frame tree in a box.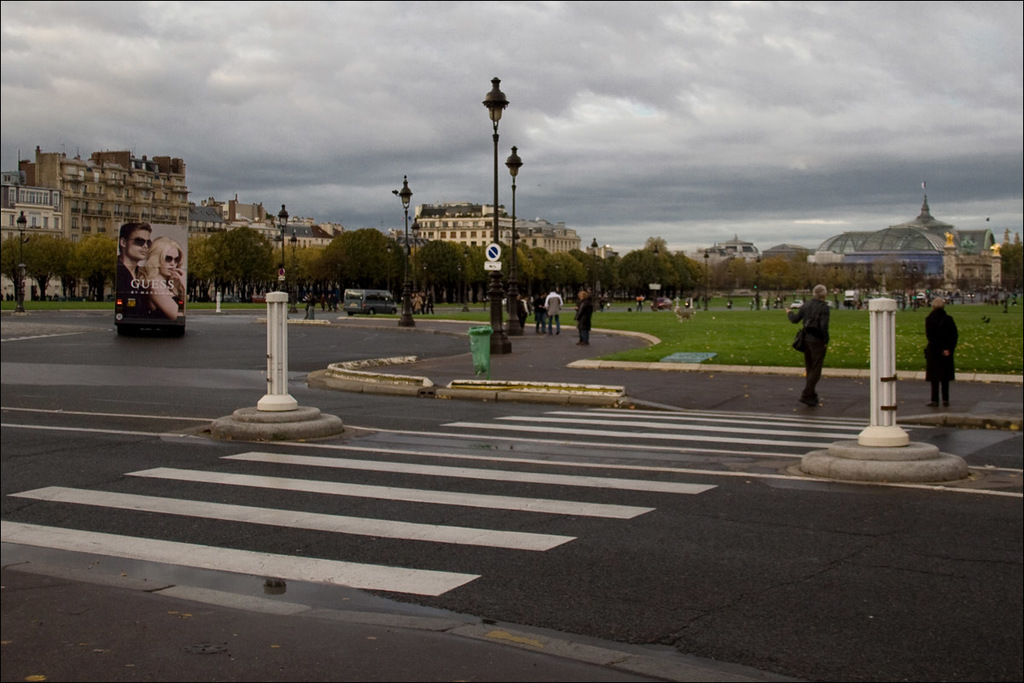
bbox=[563, 246, 613, 302].
